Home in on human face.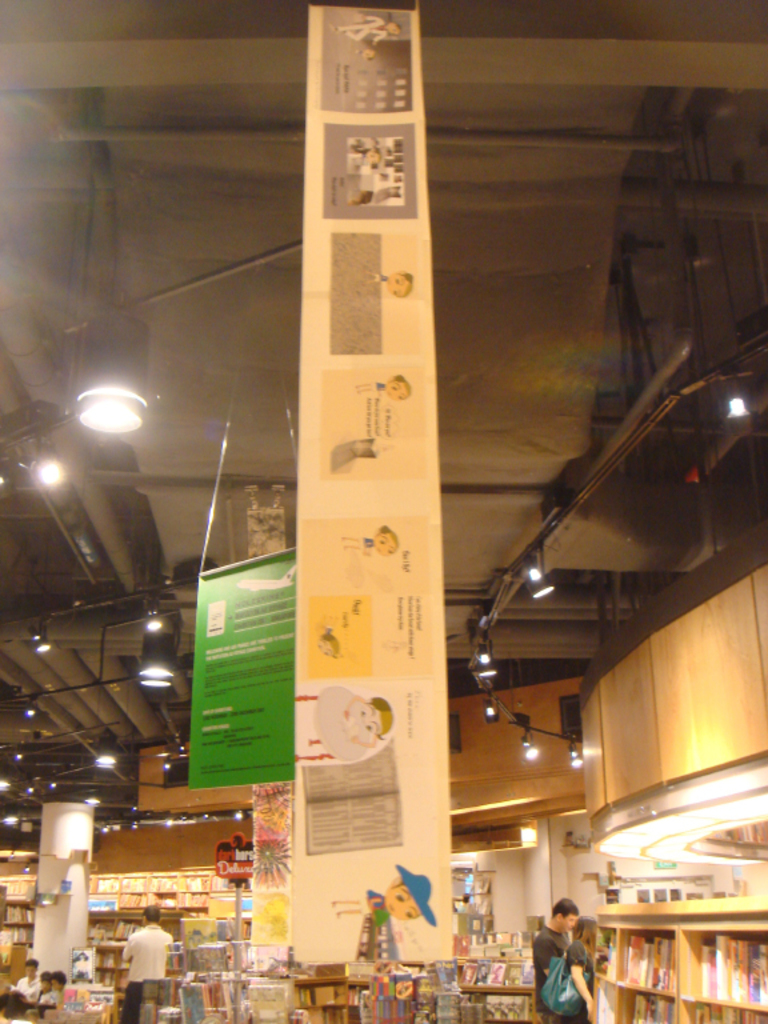
Homed in at 388,381,405,403.
